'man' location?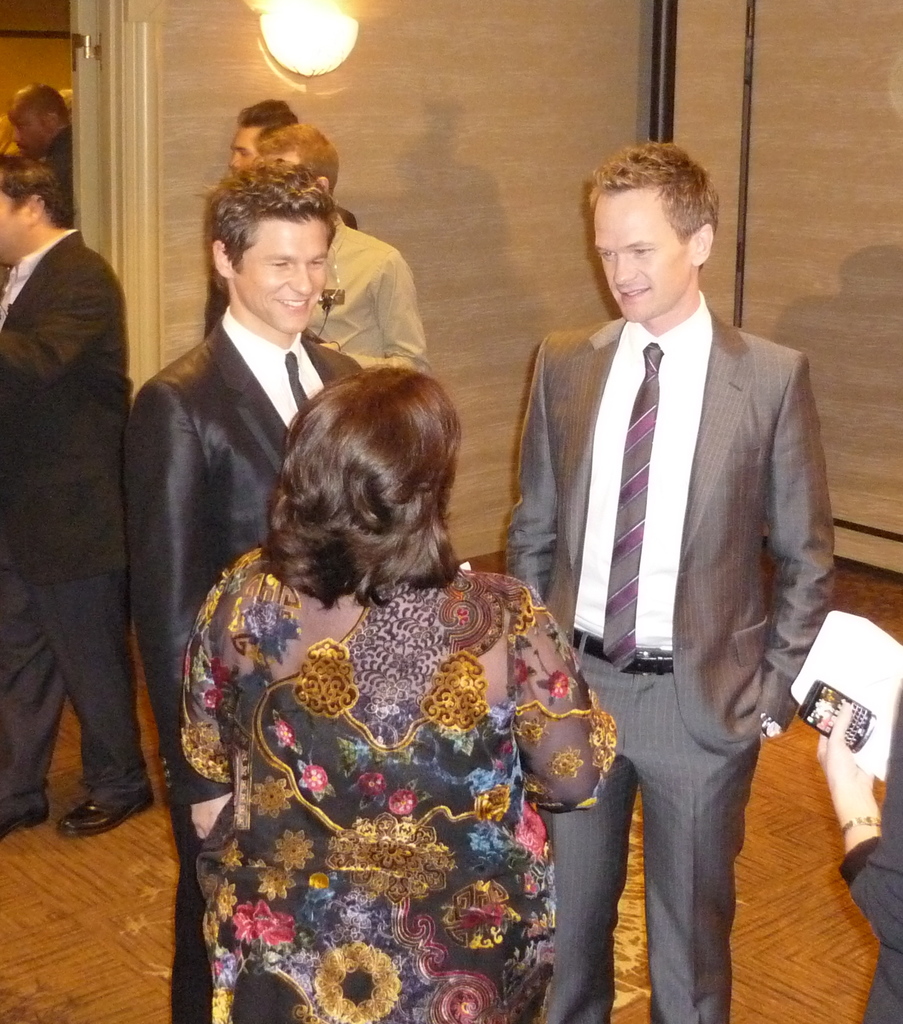
l=201, t=95, r=361, b=337
